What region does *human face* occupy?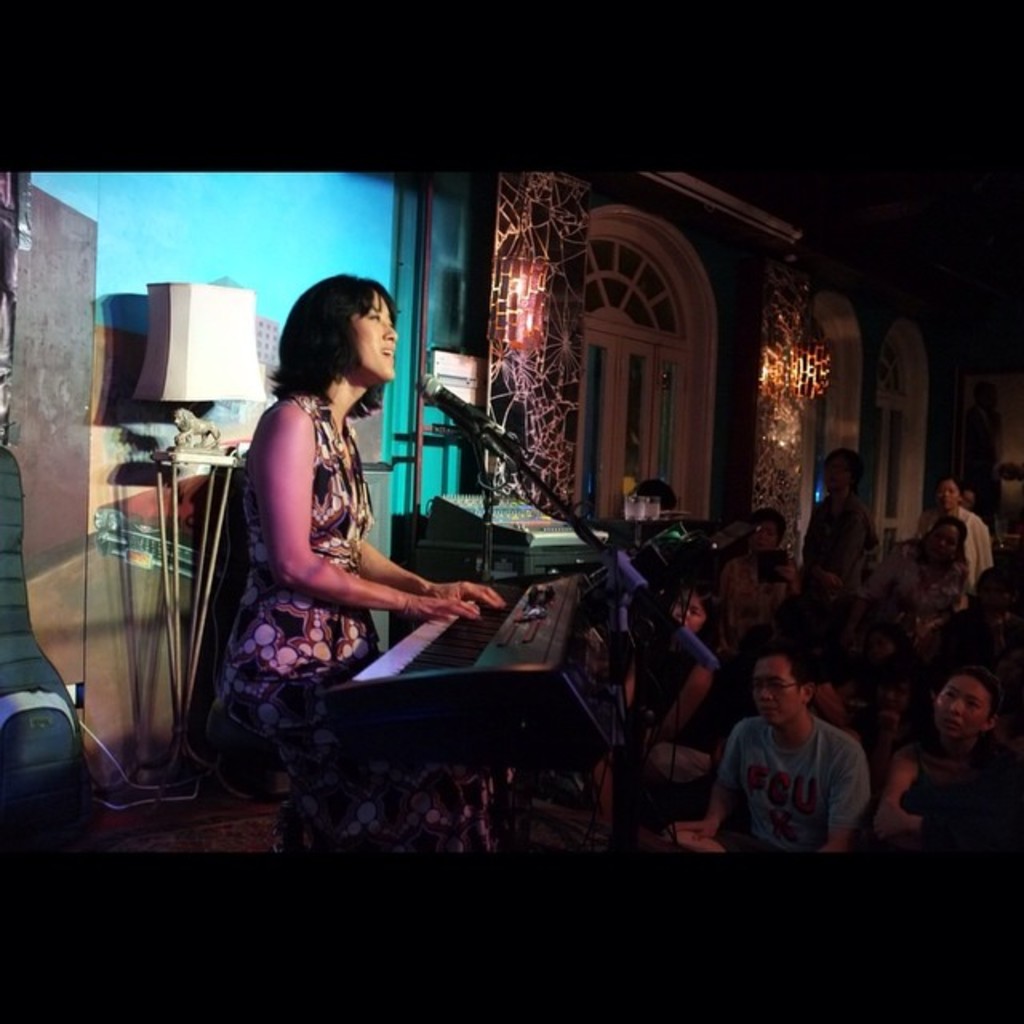
region(752, 661, 802, 725).
